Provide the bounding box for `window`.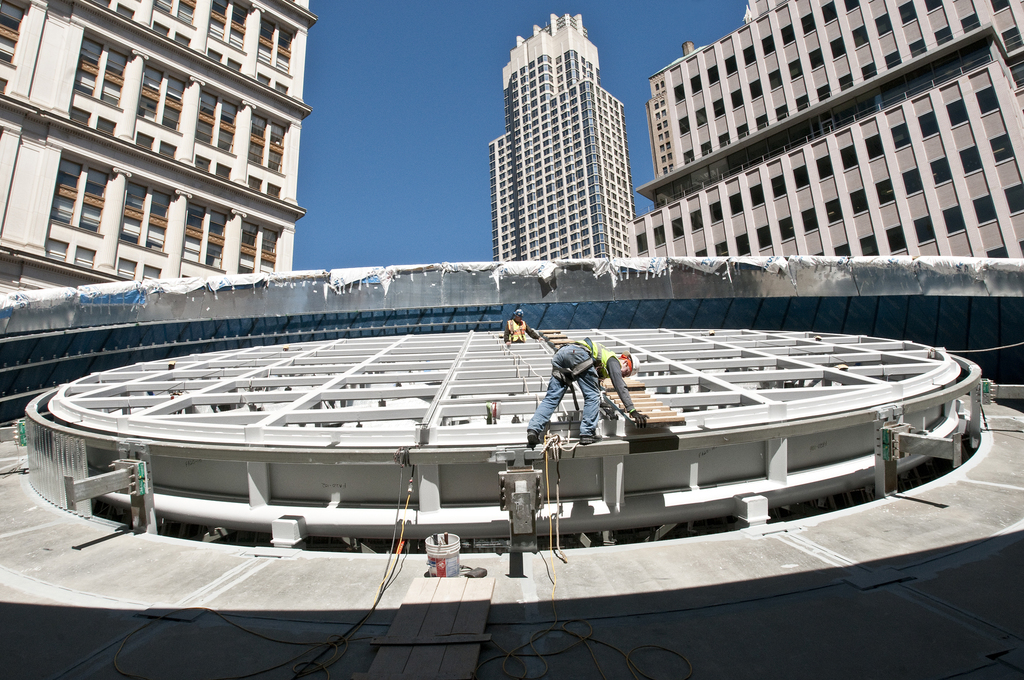
[x1=942, y1=98, x2=970, y2=129].
